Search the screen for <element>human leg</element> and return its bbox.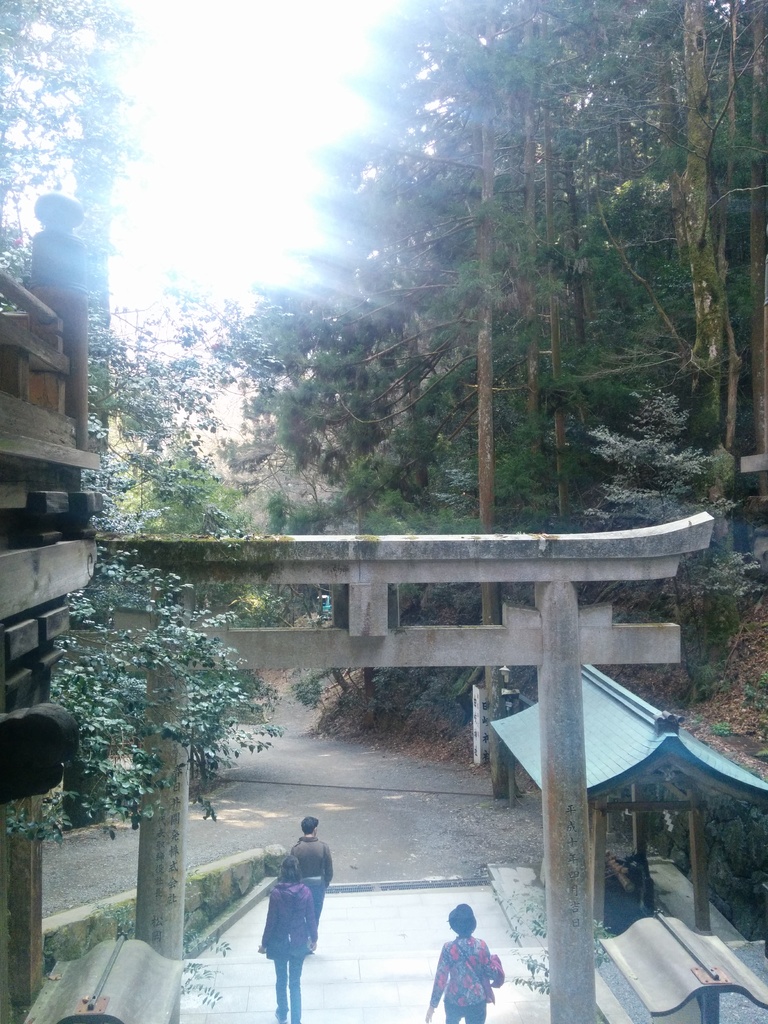
Found: [287,954,303,1023].
